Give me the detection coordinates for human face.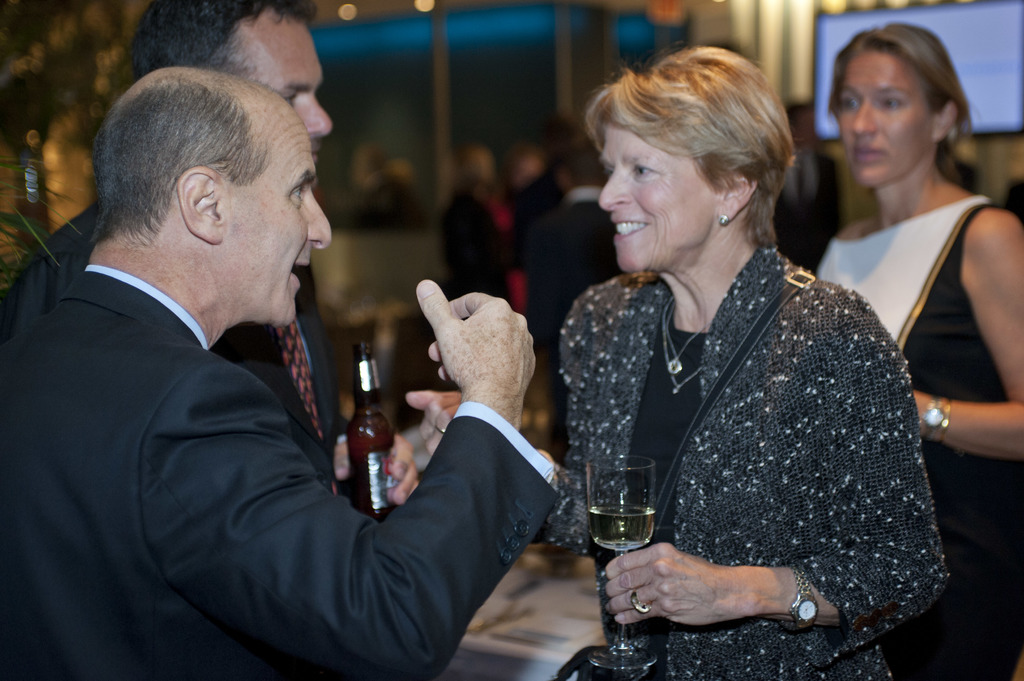
<bbox>248, 23, 328, 147</bbox>.
